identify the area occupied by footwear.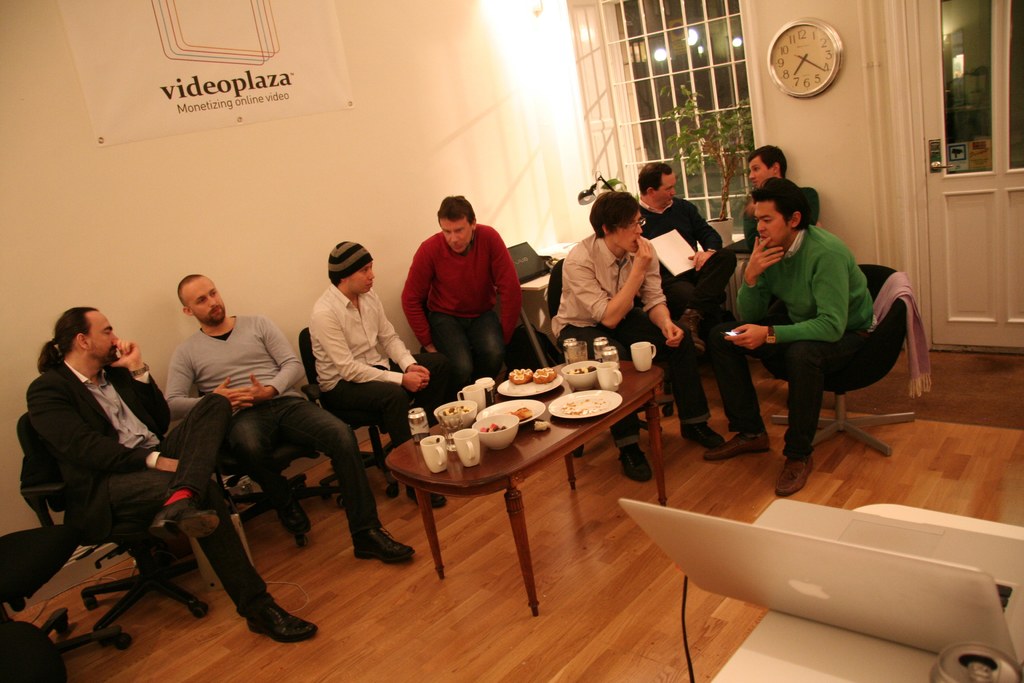
Area: [x1=706, y1=427, x2=773, y2=462].
